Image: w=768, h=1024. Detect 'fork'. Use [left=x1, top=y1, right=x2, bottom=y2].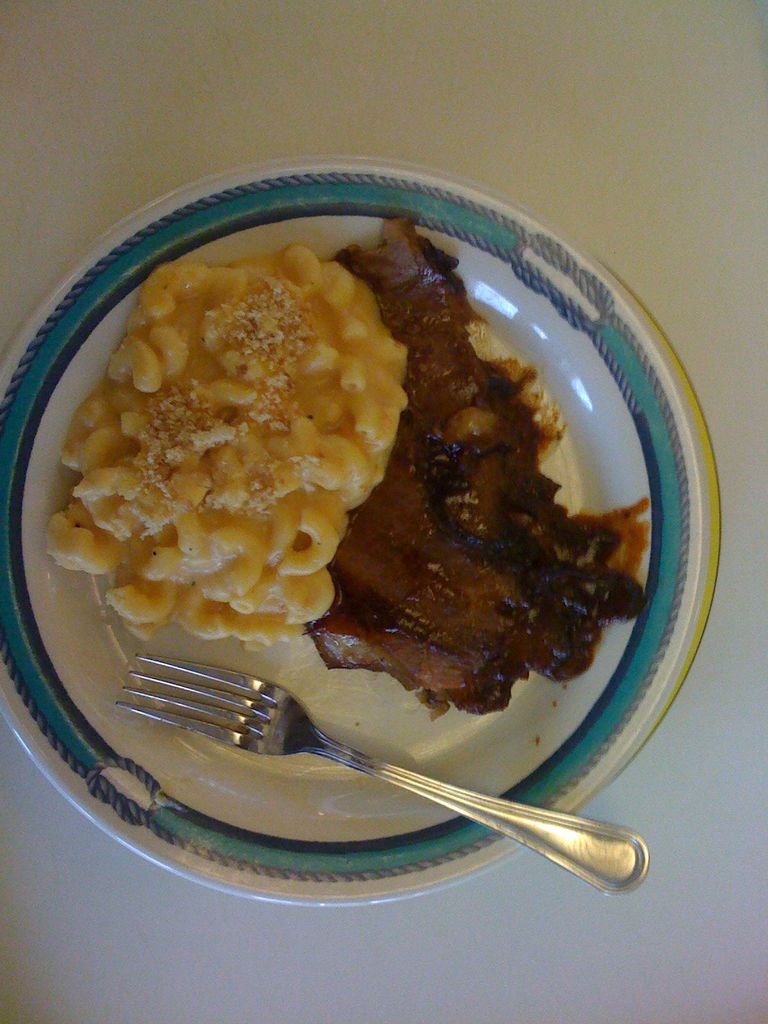
[left=110, top=652, right=650, bottom=895].
